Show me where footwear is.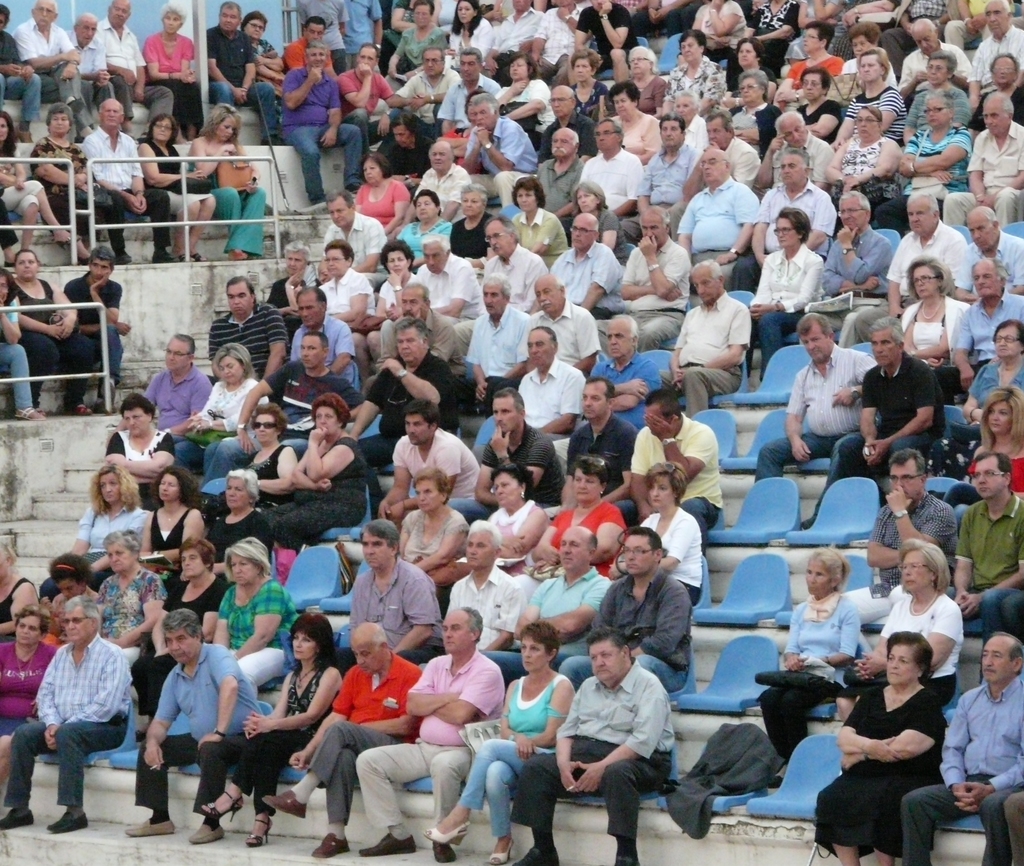
footwear is at {"left": 515, "top": 840, "right": 559, "bottom": 865}.
